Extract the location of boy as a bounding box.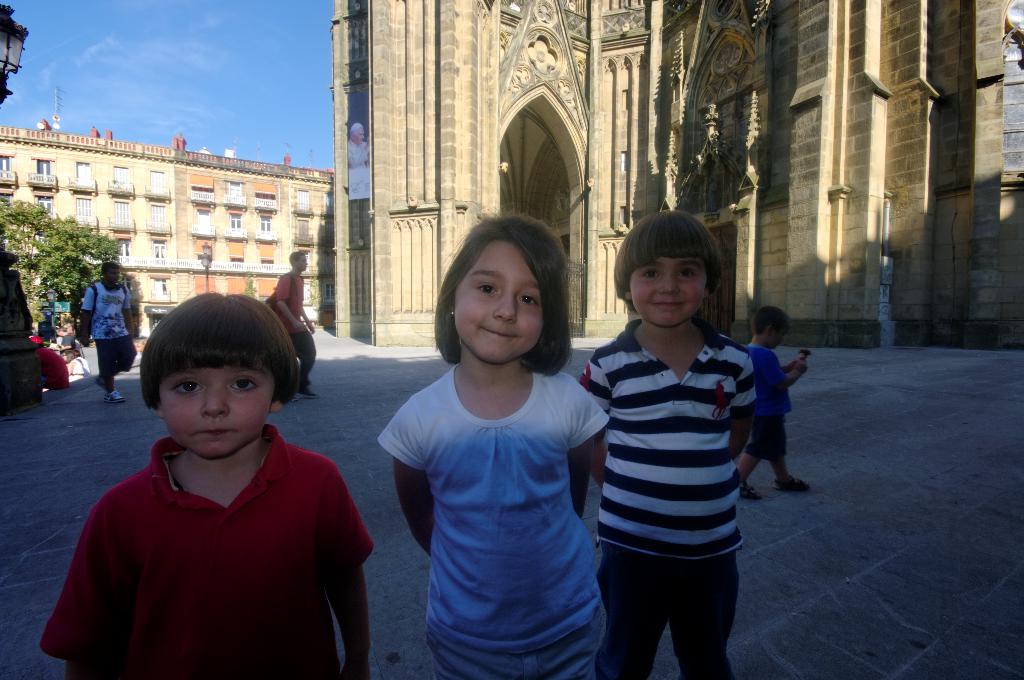
573 205 781 672.
